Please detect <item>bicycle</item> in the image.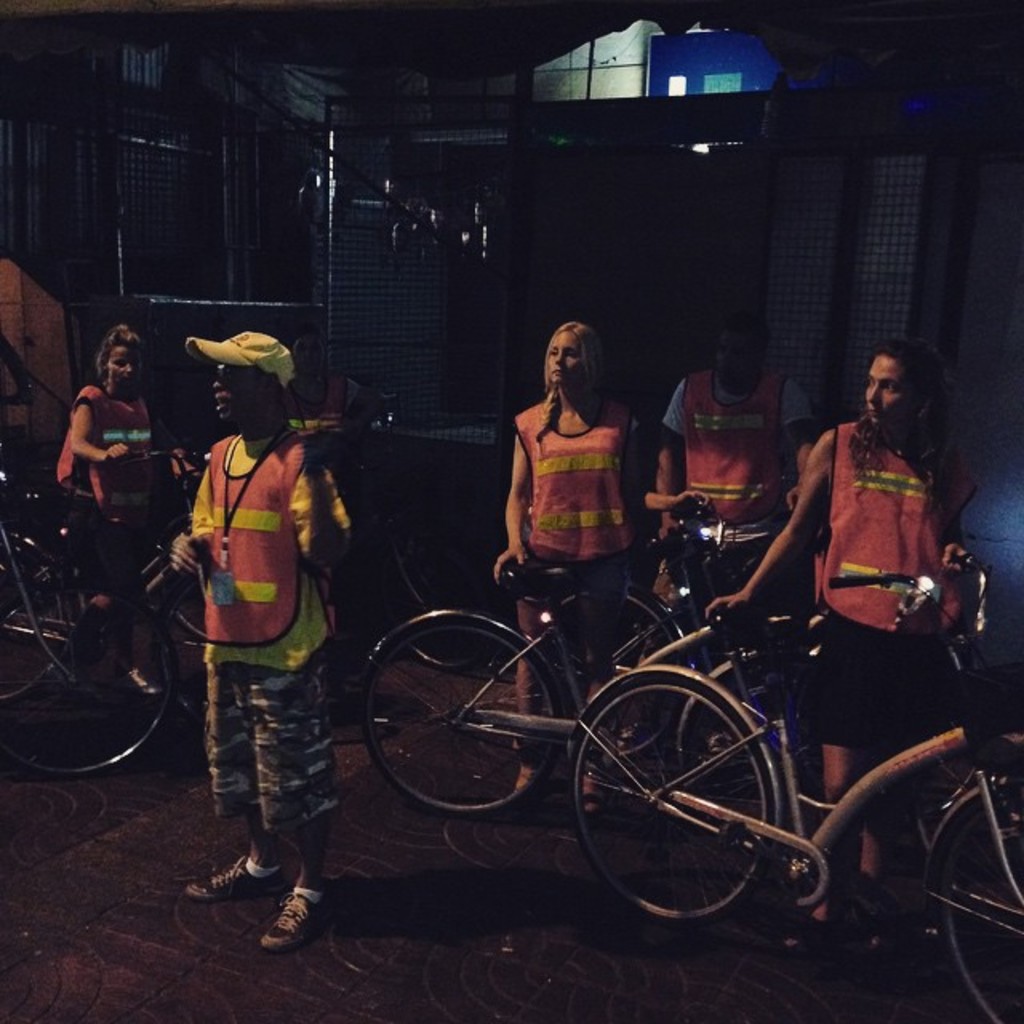
left=352, top=552, right=704, bottom=816.
